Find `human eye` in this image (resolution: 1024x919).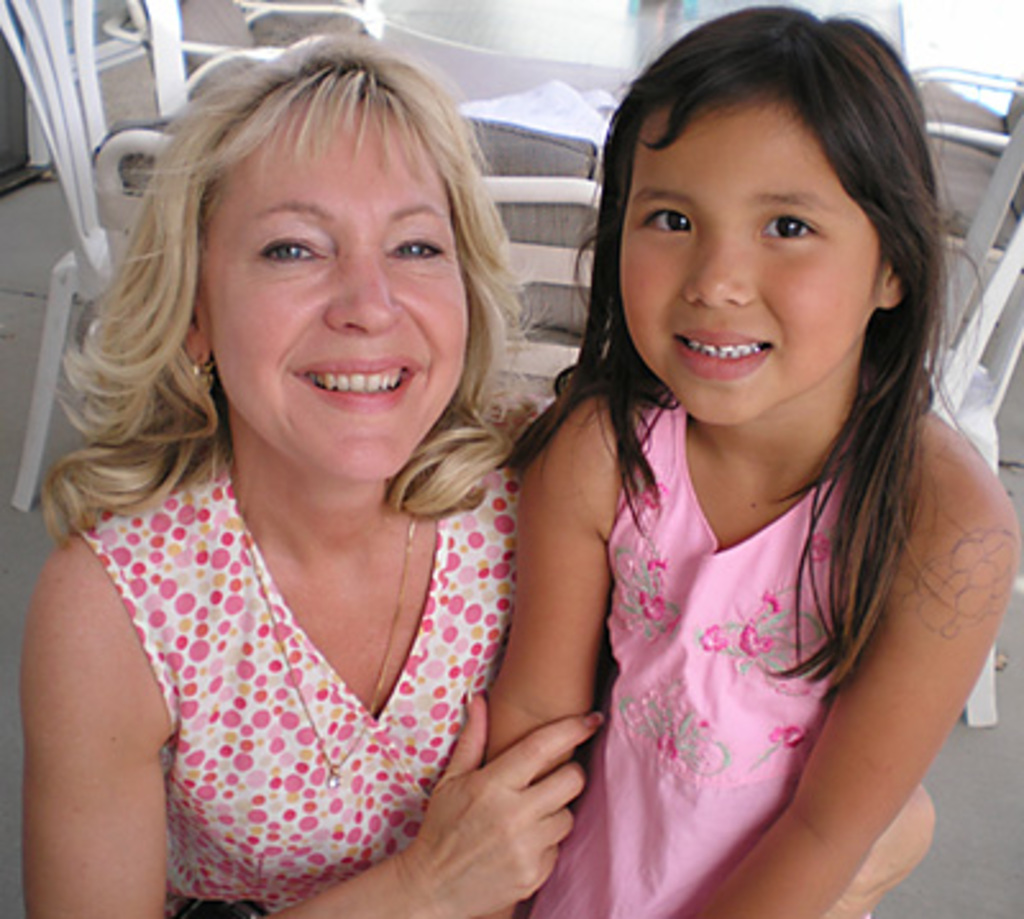
<box>256,218,333,271</box>.
